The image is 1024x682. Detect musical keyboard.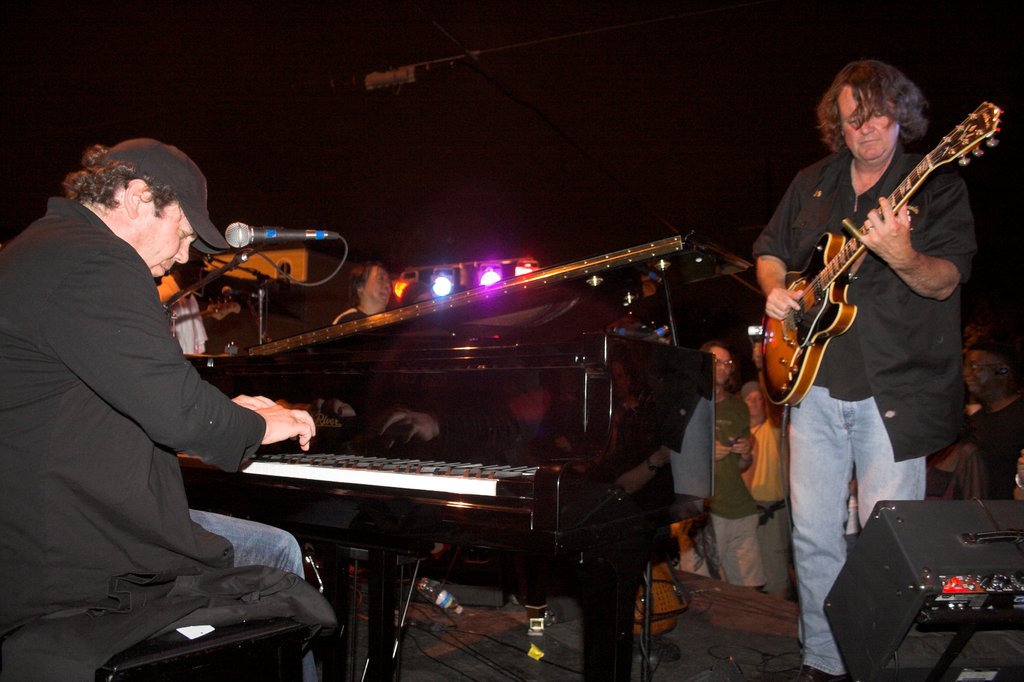
Detection: detection(174, 451, 541, 496).
